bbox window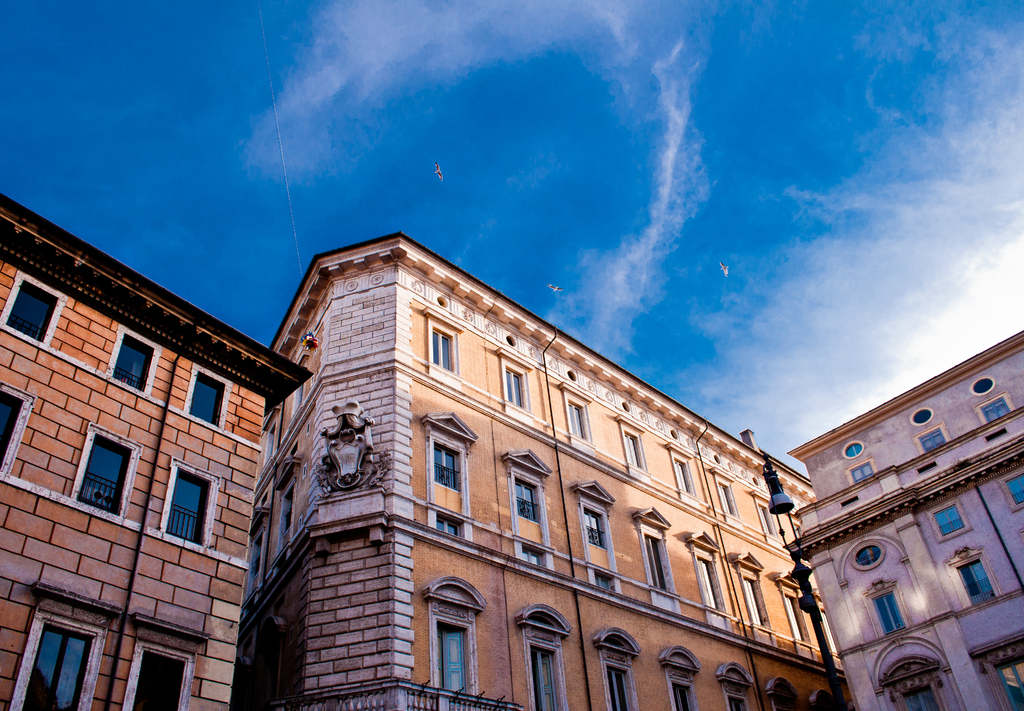
bbox=(514, 544, 543, 569)
